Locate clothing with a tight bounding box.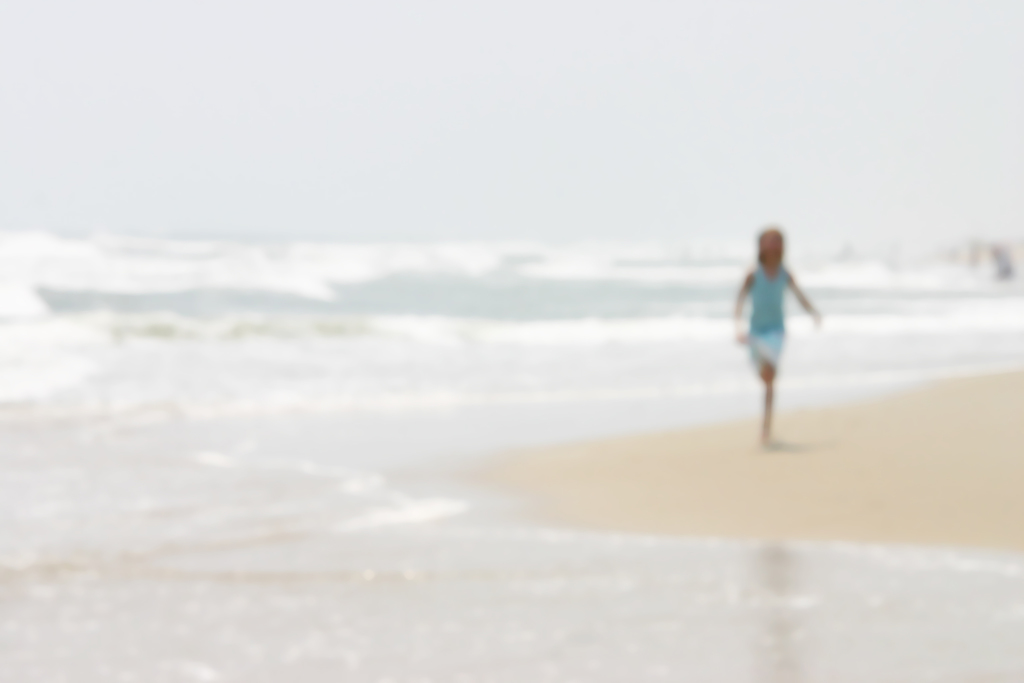
(751, 262, 792, 374).
